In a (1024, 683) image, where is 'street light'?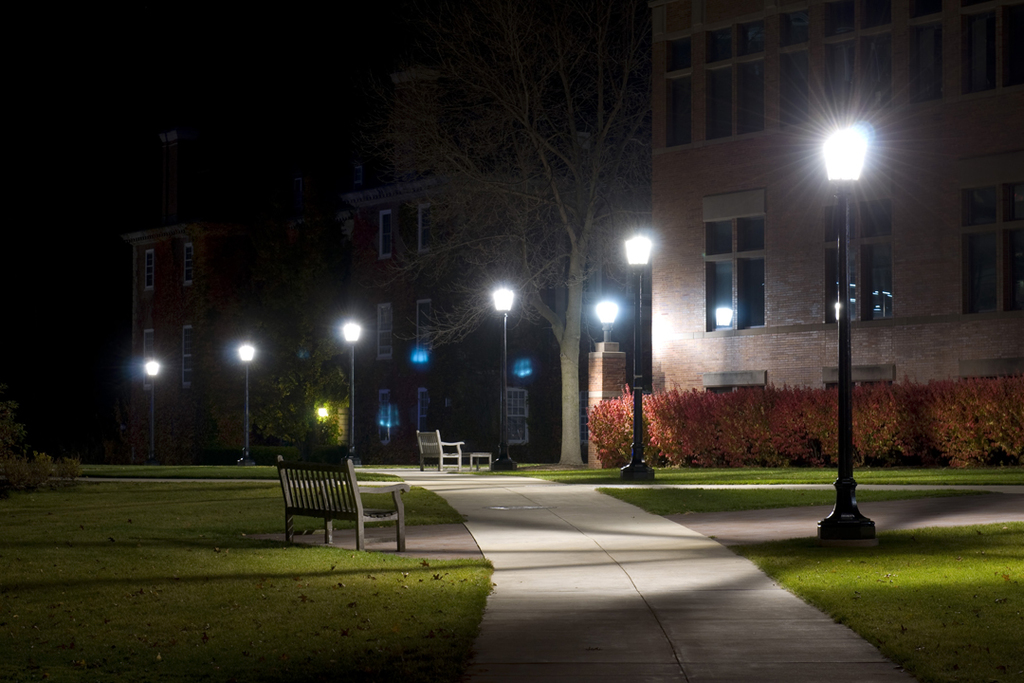
(x1=143, y1=357, x2=157, y2=461).
